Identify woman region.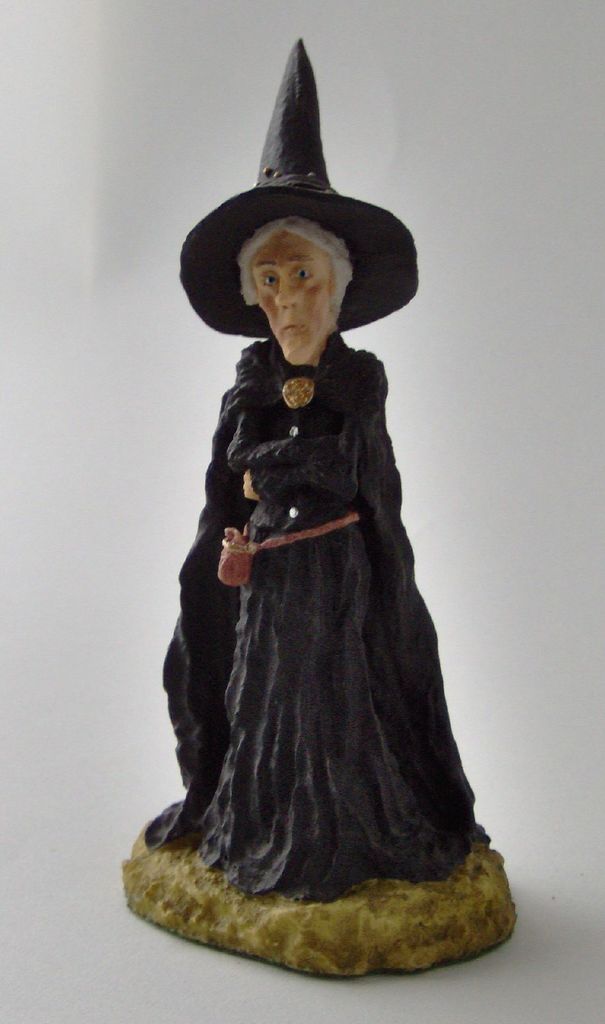
Region: <region>147, 39, 497, 908</region>.
